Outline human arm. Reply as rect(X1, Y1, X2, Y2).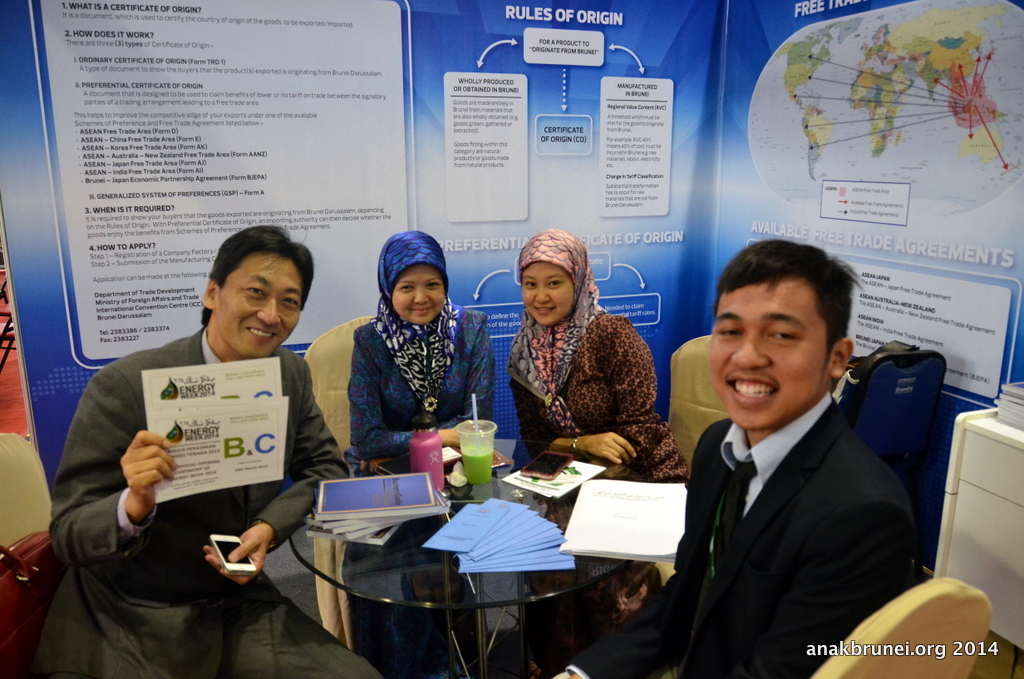
rect(514, 375, 634, 463).
